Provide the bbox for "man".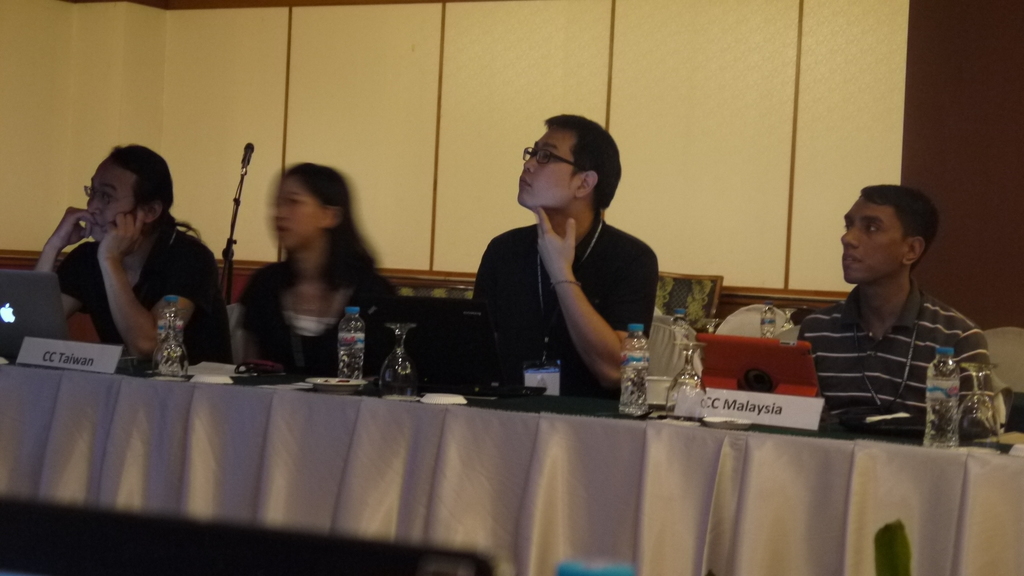
[x1=799, y1=184, x2=1002, y2=431].
